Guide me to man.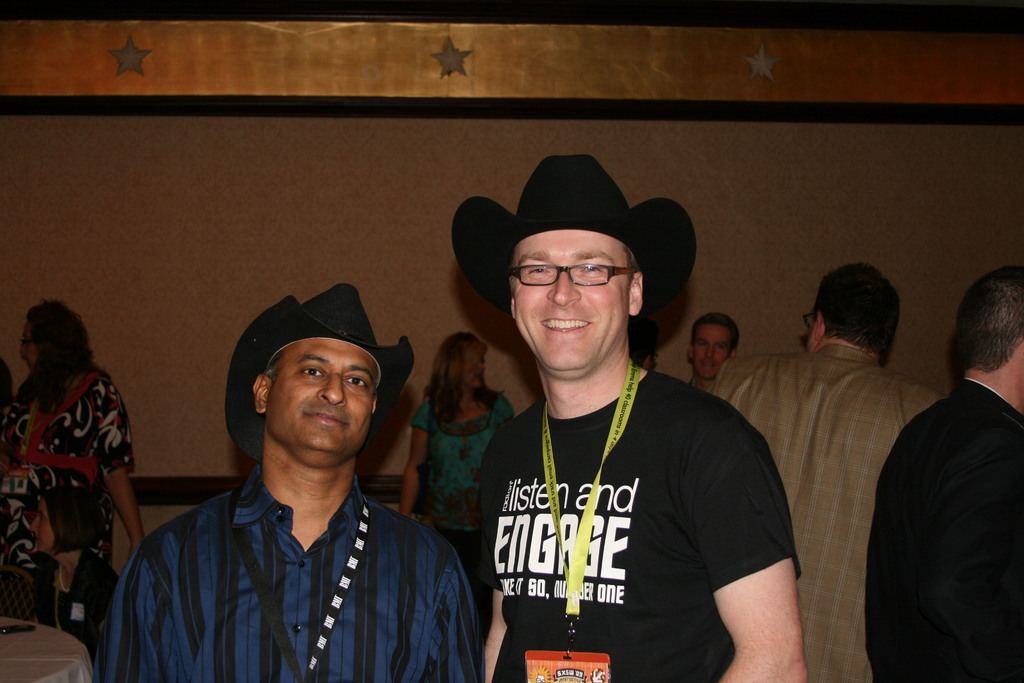
Guidance: [689, 309, 742, 394].
